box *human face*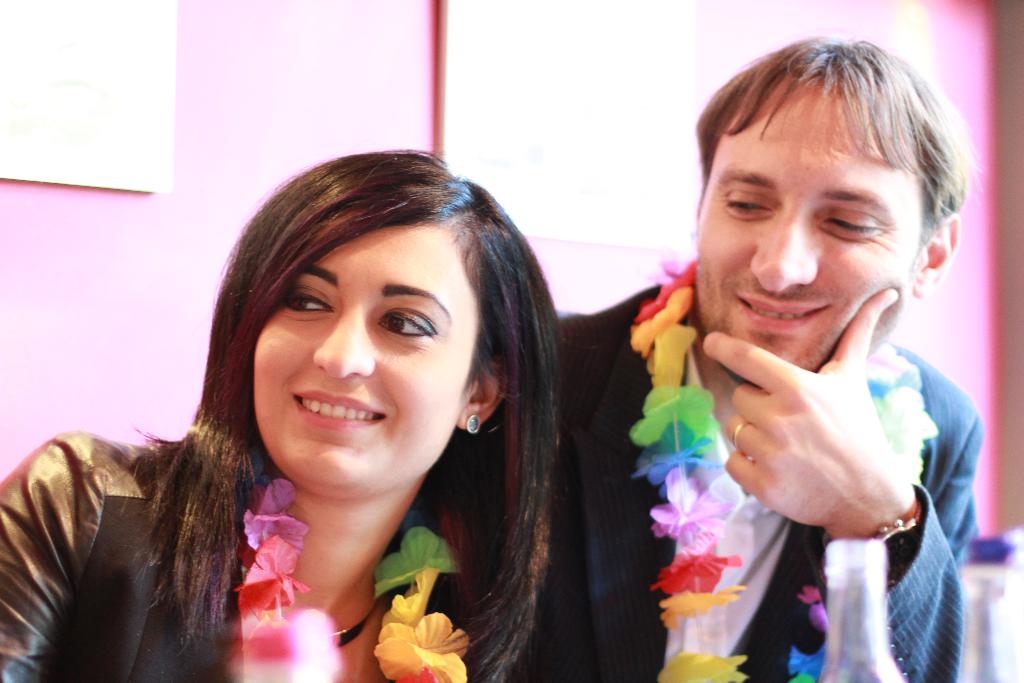
696 86 908 391
